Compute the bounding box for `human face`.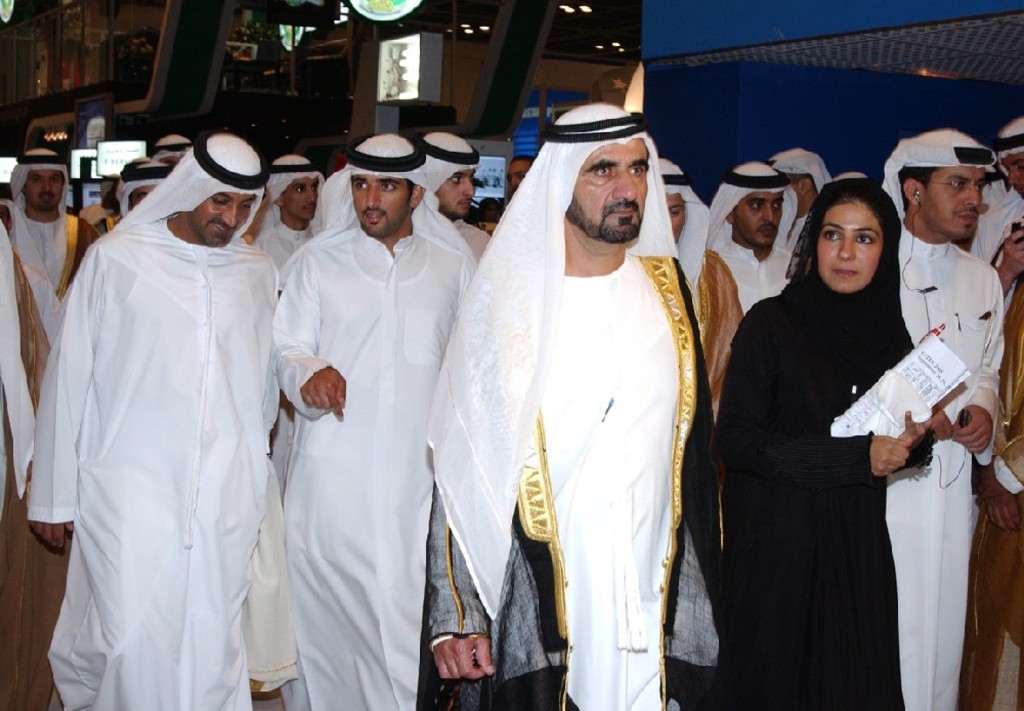
box(668, 193, 690, 243).
